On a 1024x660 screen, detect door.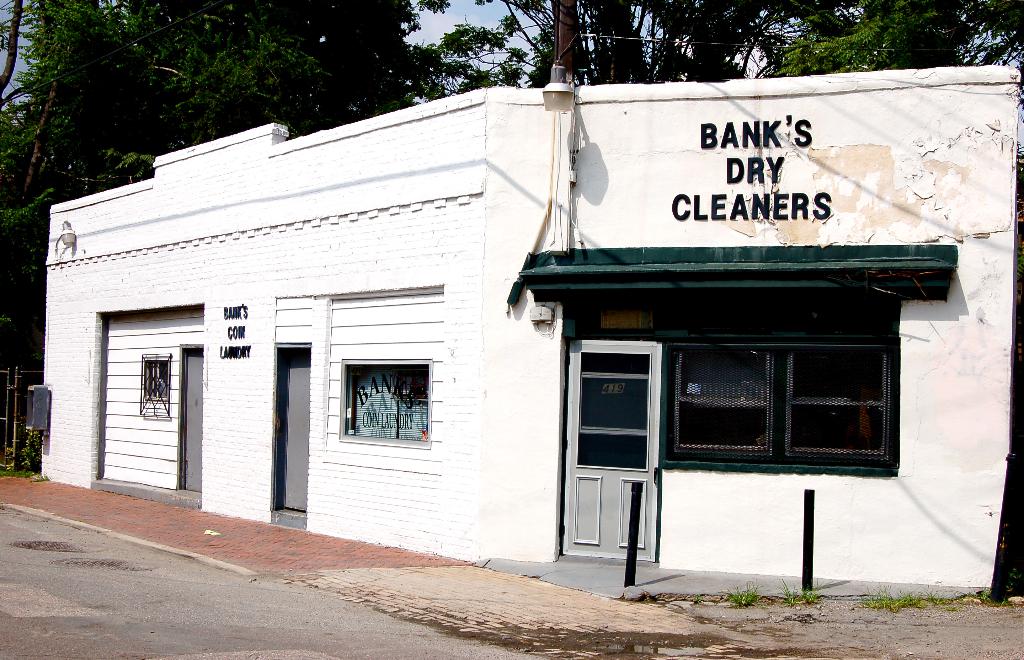
{"x1": 281, "y1": 351, "x2": 311, "y2": 511}.
